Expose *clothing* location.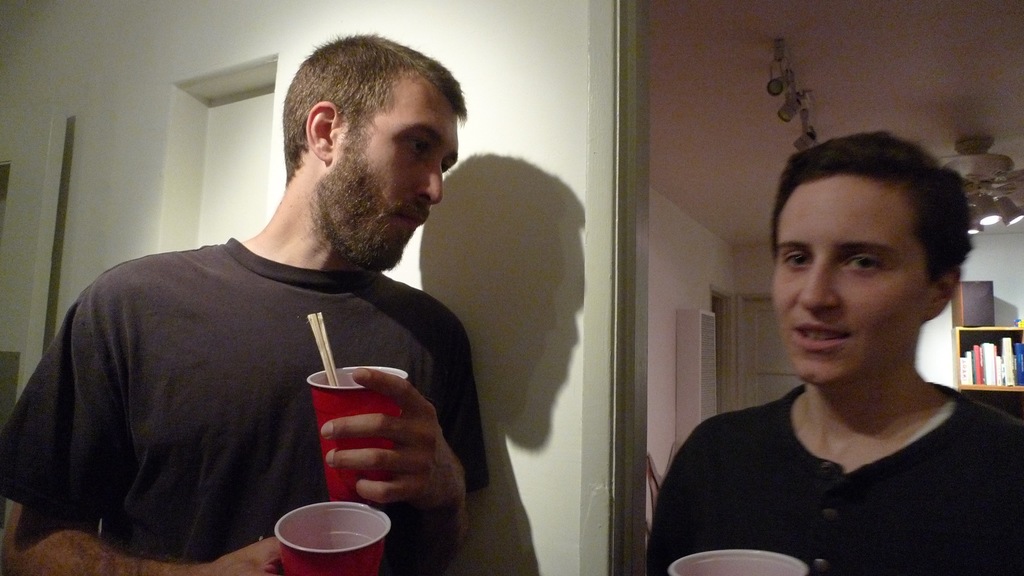
Exposed at <box>639,383,1023,575</box>.
